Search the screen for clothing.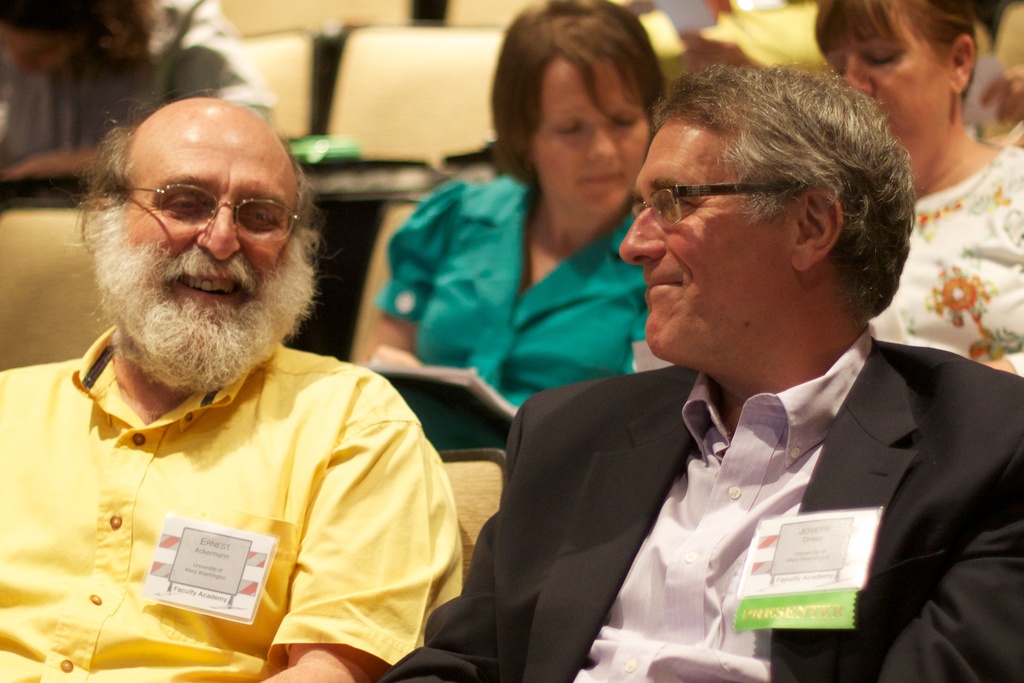
Found at [x1=870, y1=147, x2=1023, y2=377].
